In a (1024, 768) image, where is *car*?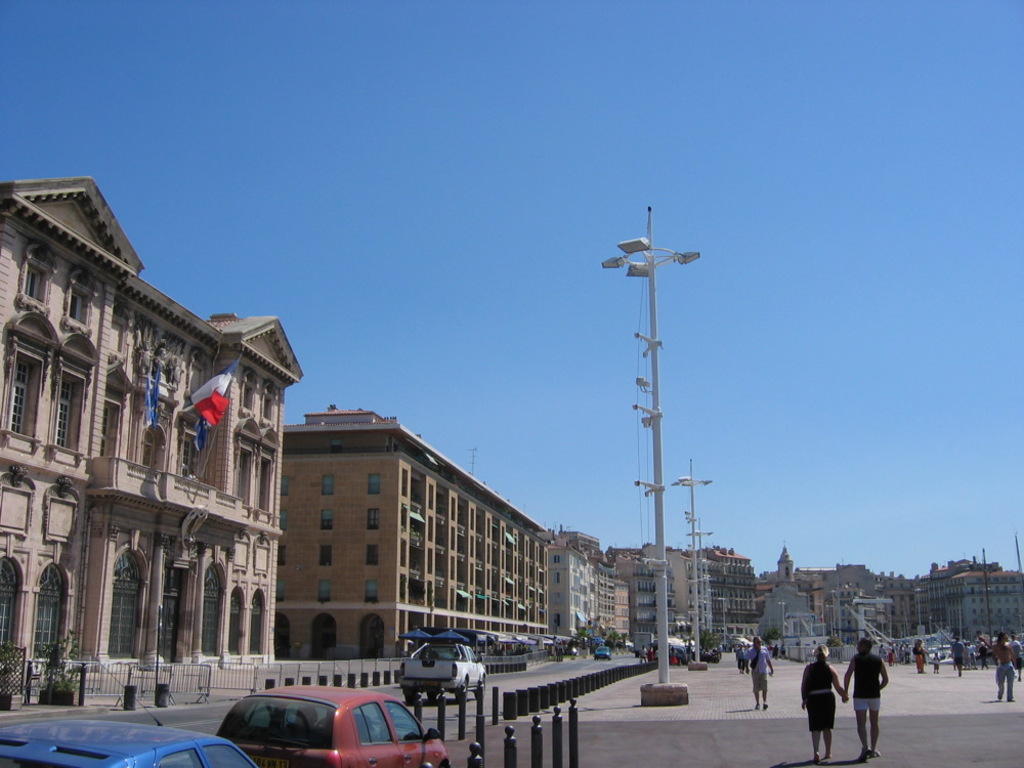
locate(596, 648, 609, 660).
